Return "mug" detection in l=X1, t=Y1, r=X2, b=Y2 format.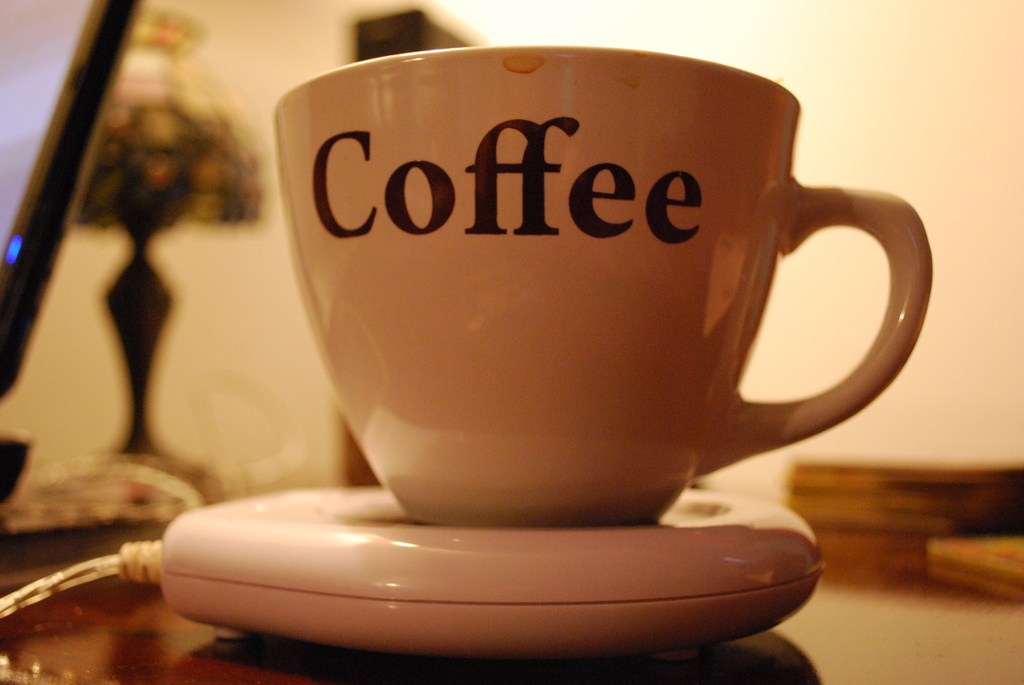
l=269, t=47, r=934, b=523.
